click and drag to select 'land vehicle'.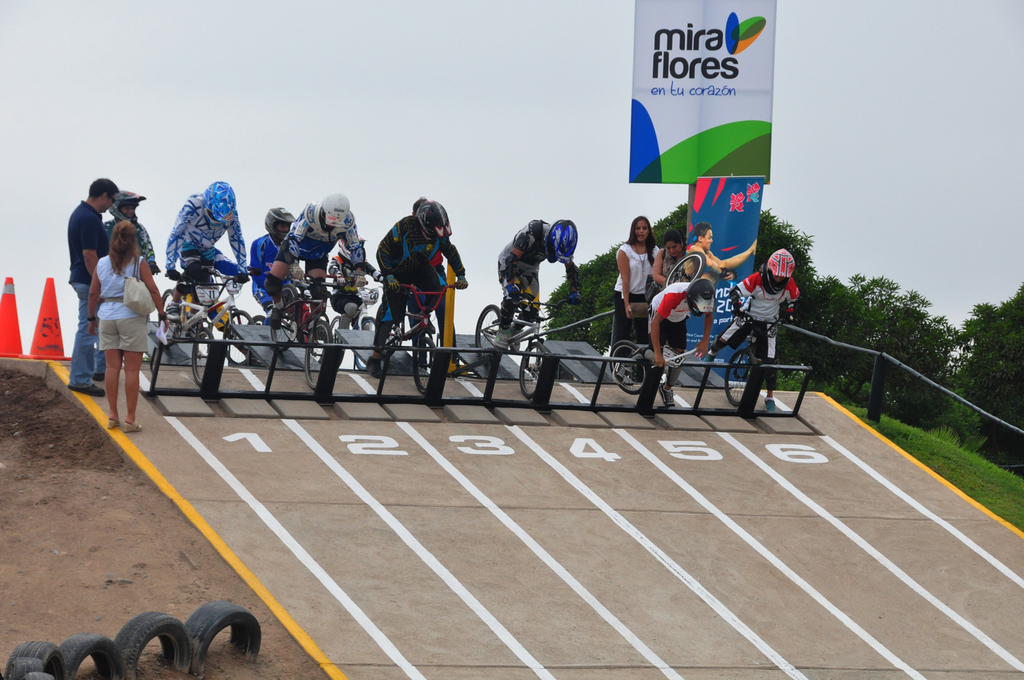
Selection: <region>717, 318, 784, 408</region>.
